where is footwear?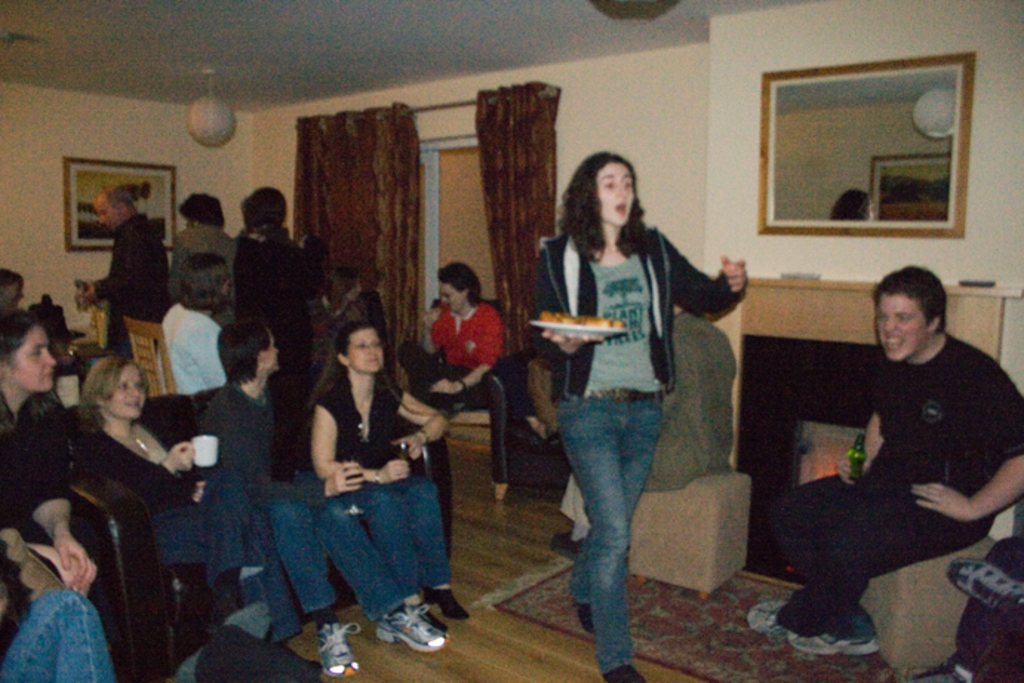
{"left": 900, "top": 659, "right": 968, "bottom": 682}.
